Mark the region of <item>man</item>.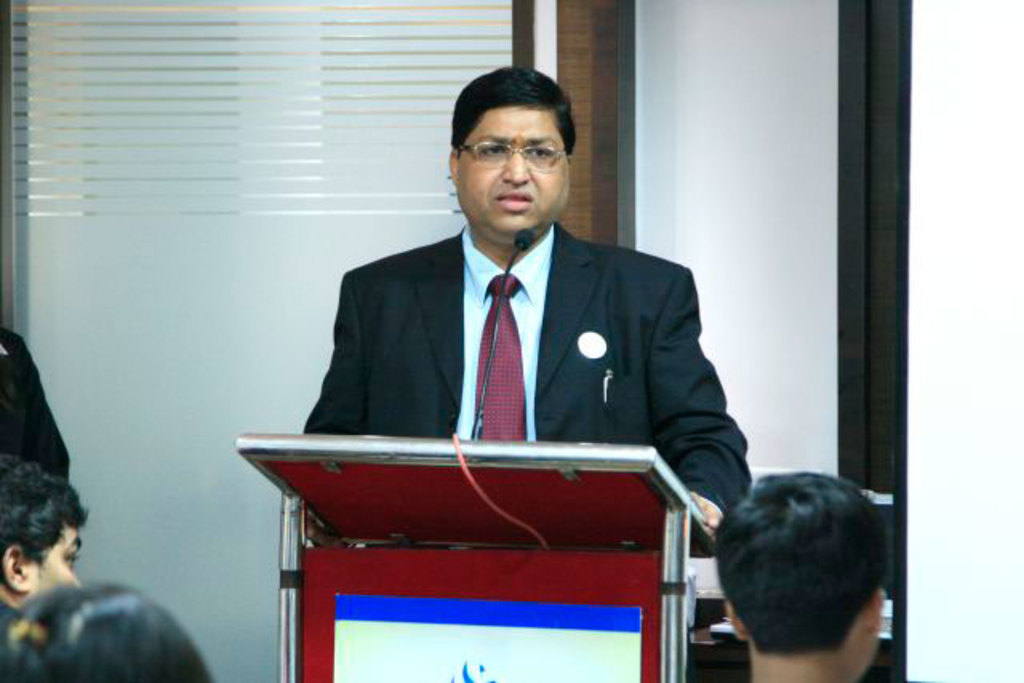
Region: bbox(677, 461, 926, 682).
